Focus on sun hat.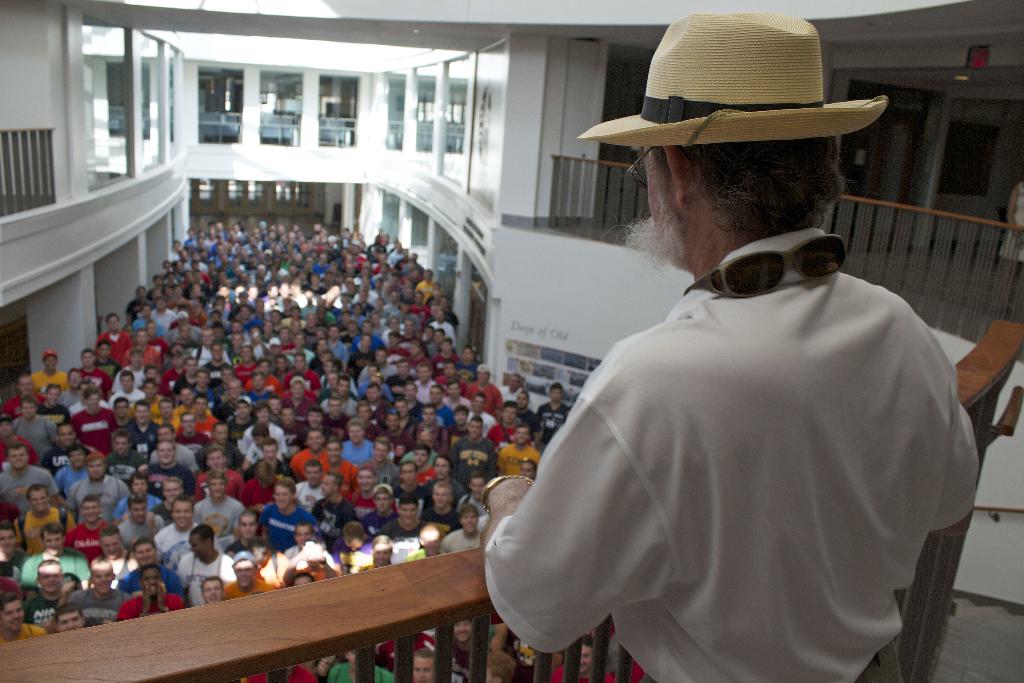
Focused at crop(255, 217, 268, 228).
